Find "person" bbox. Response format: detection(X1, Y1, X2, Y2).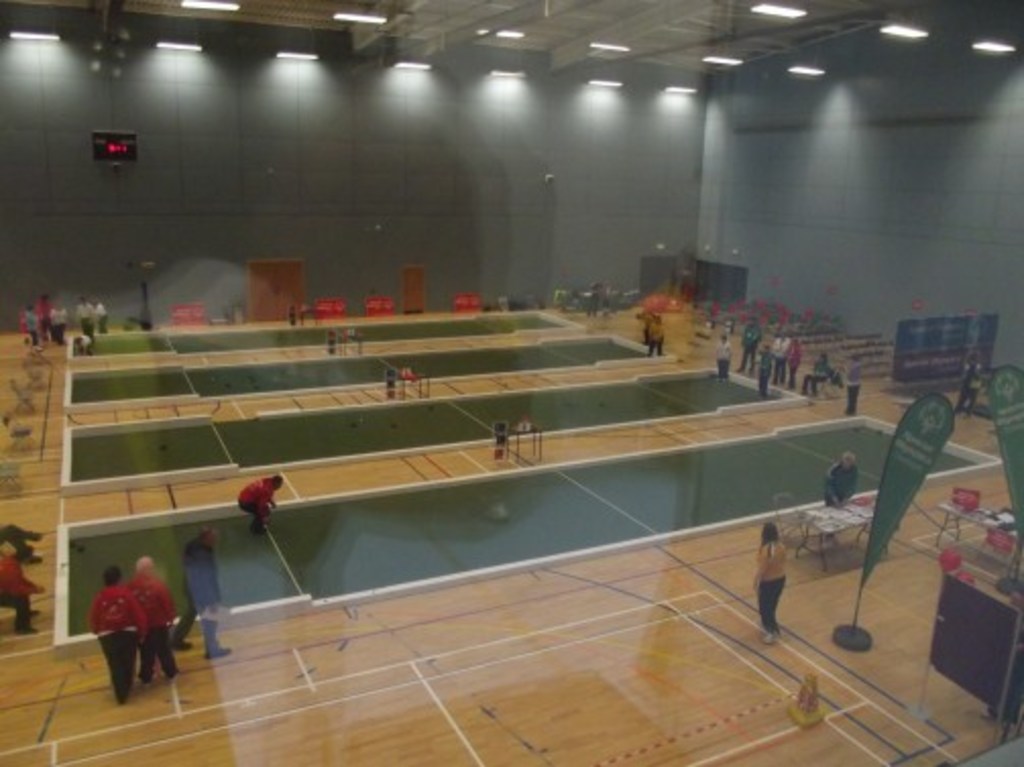
detection(86, 559, 147, 700).
